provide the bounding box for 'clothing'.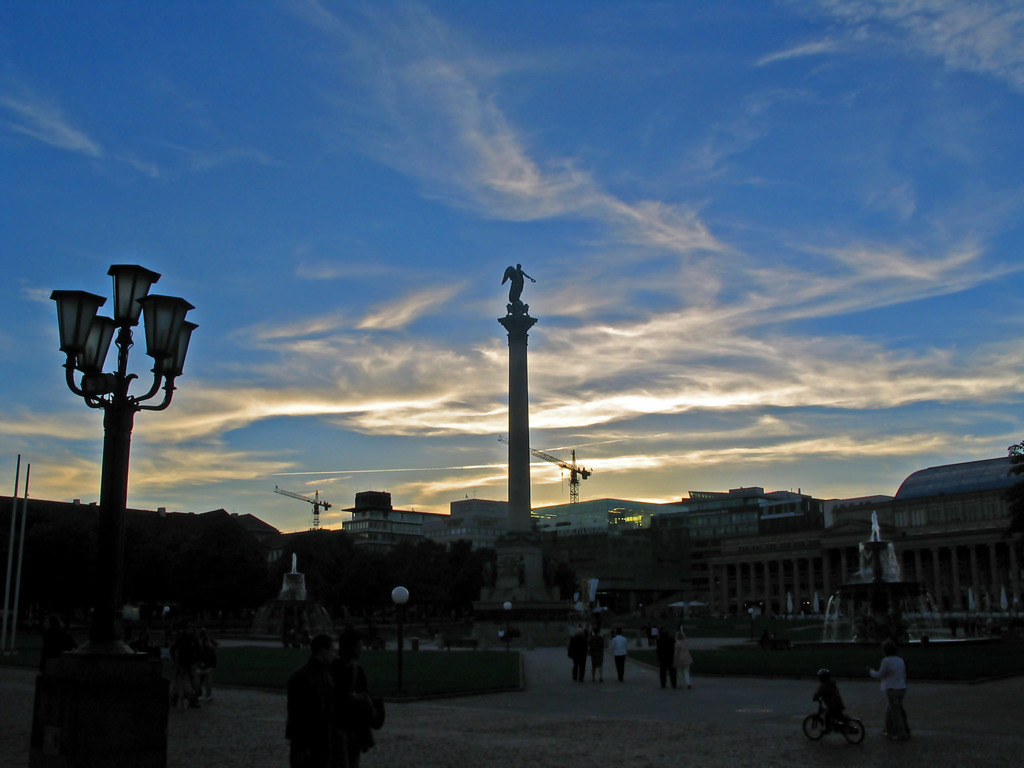
<region>564, 631, 593, 685</region>.
